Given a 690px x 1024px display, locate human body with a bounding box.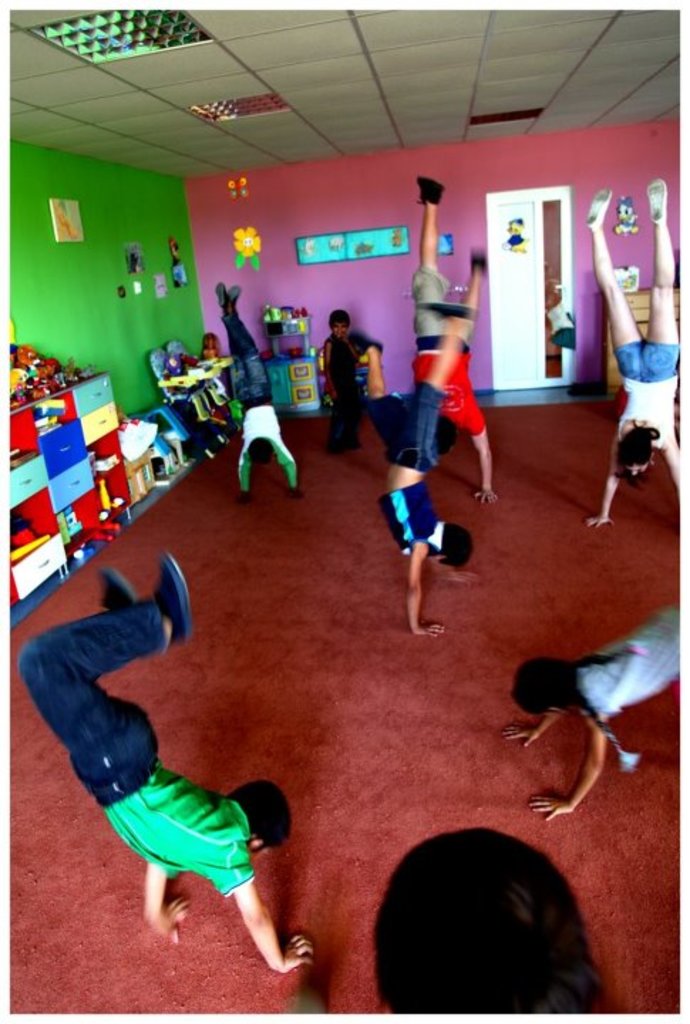
Located: x1=589 y1=222 x2=687 y2=525.
